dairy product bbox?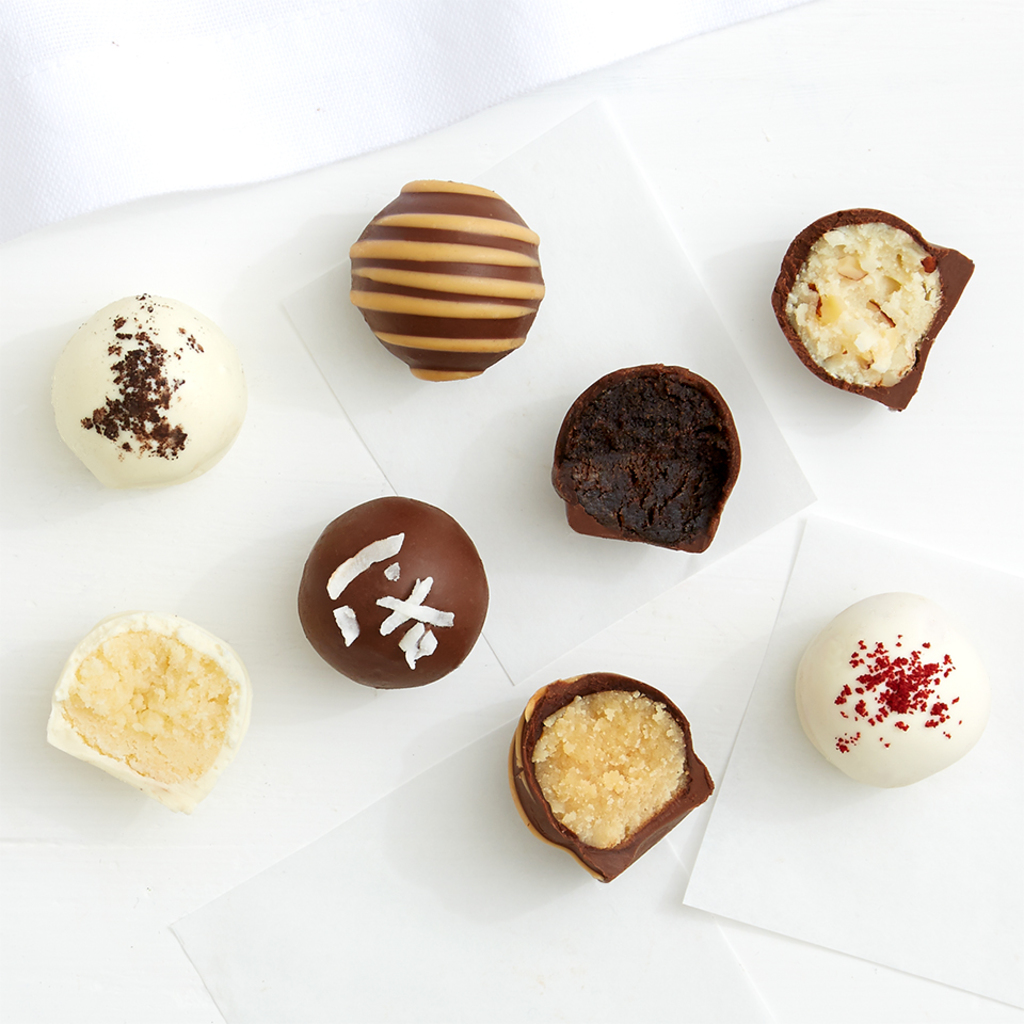
343,179,535,371
